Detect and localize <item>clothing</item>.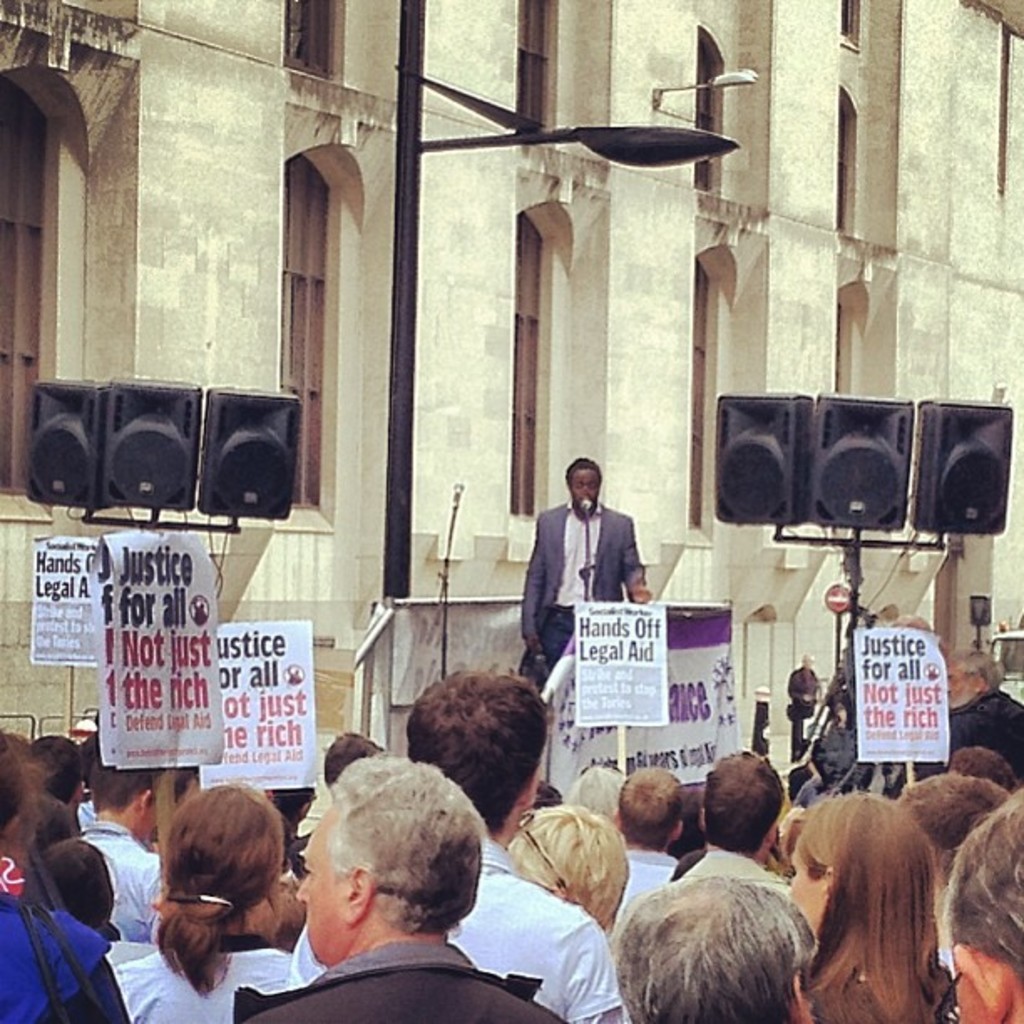
Localized at left=109, top=932, right=303, bottom=1022.
